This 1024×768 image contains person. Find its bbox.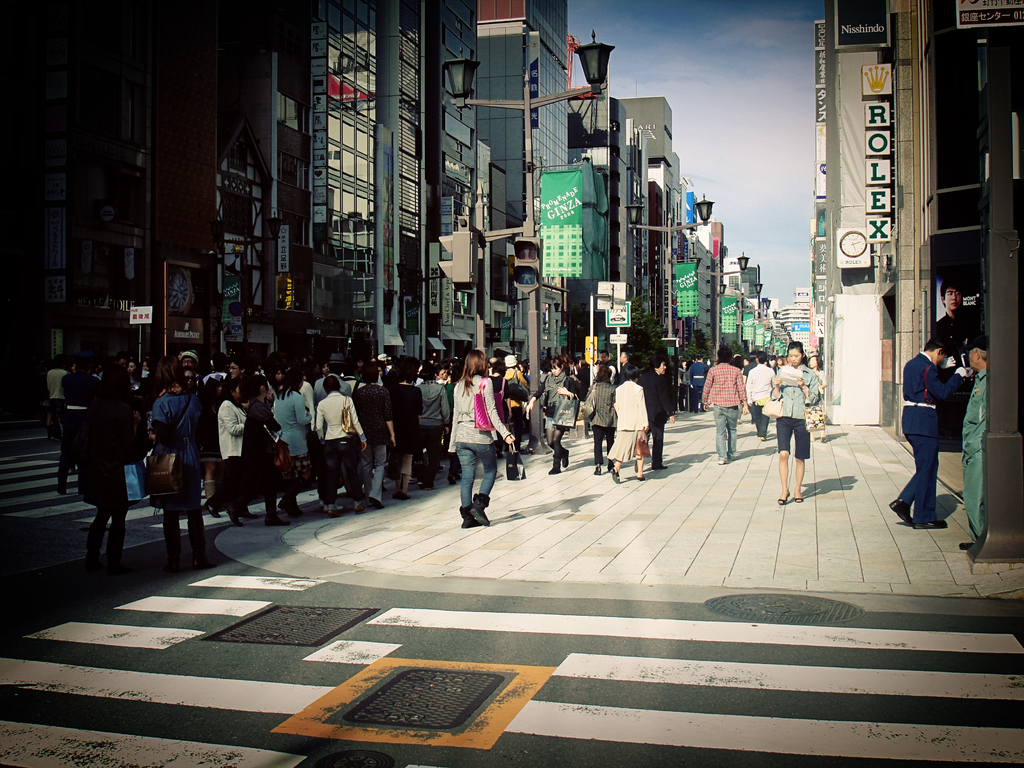
<region>205, 376, 255, 528</region>.
